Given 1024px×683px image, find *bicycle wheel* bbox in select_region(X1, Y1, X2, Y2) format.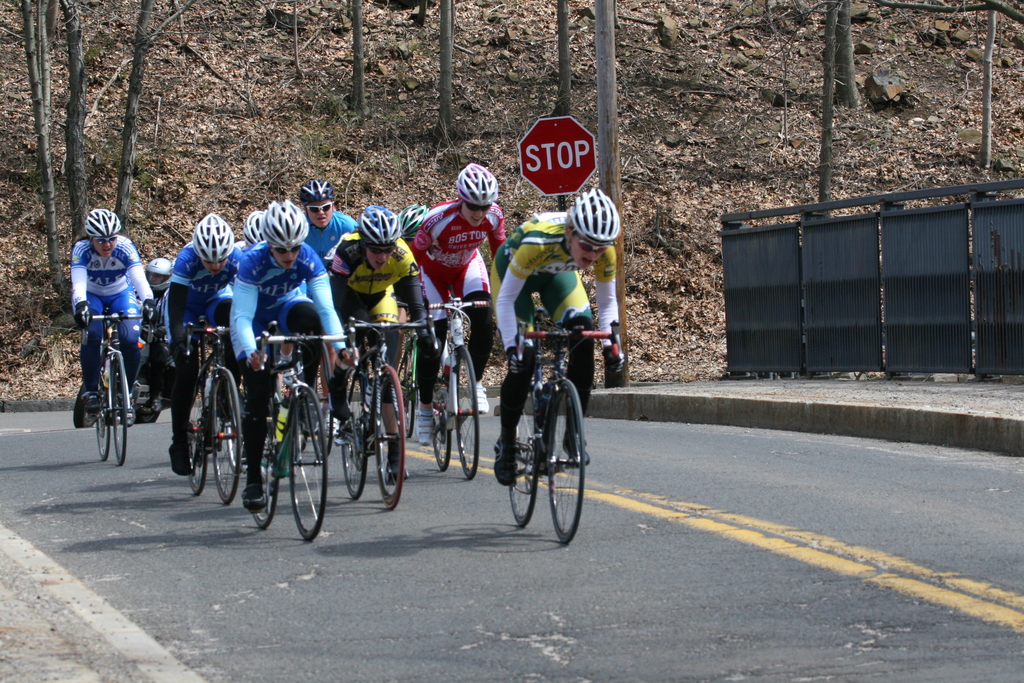
select_region(249, 399, 287, 528).
